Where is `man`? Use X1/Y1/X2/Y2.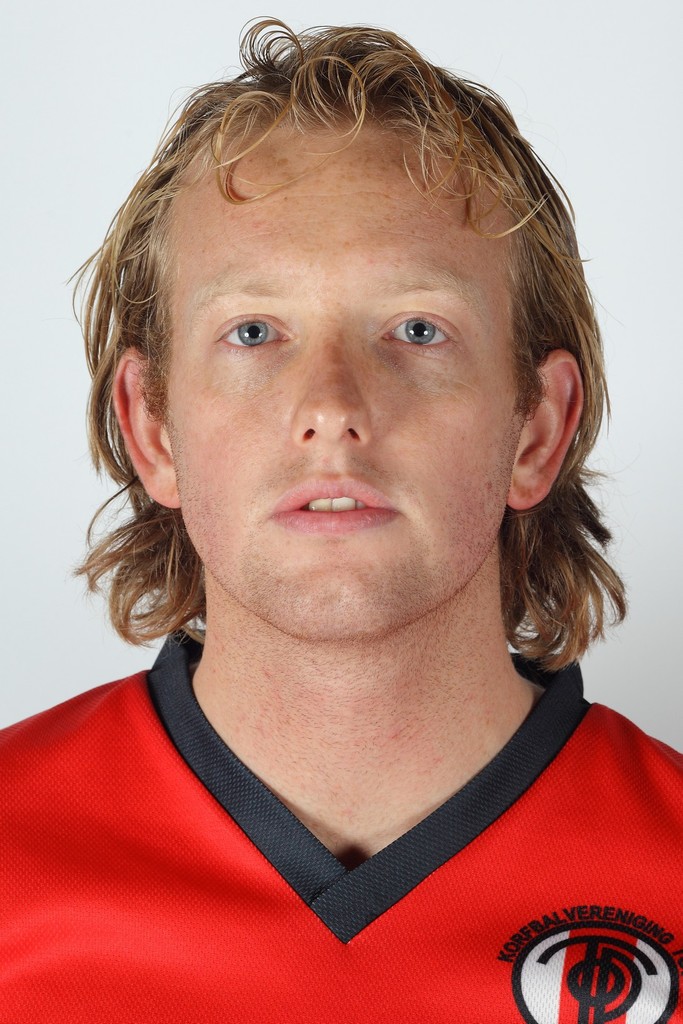
8/45/682/976.
